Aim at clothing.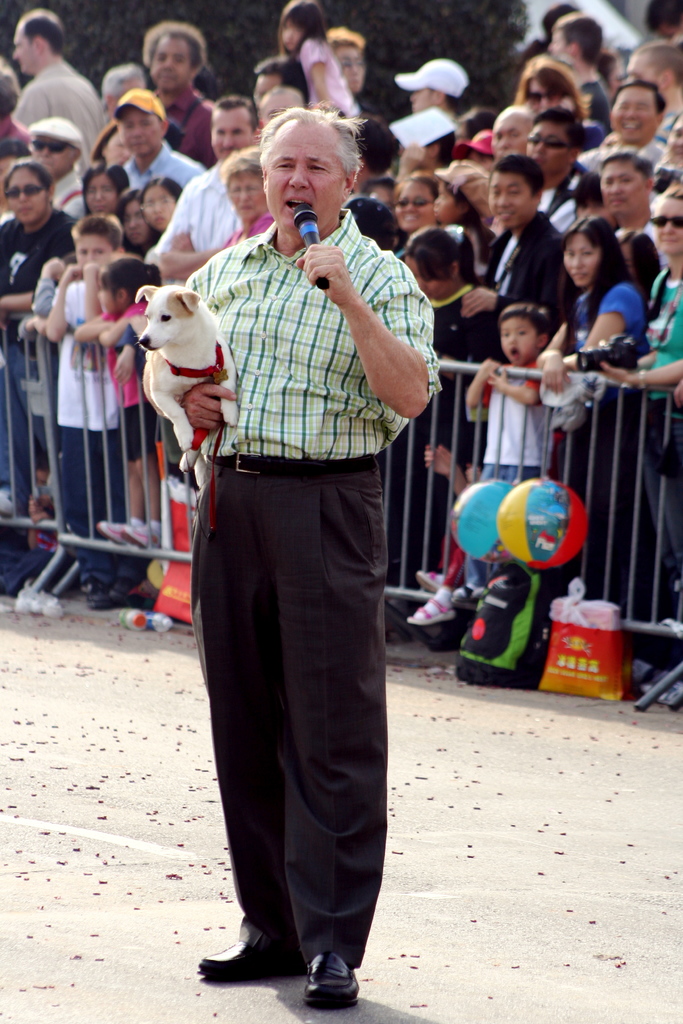
Aimed at <box>174,120,420,996</box>.
